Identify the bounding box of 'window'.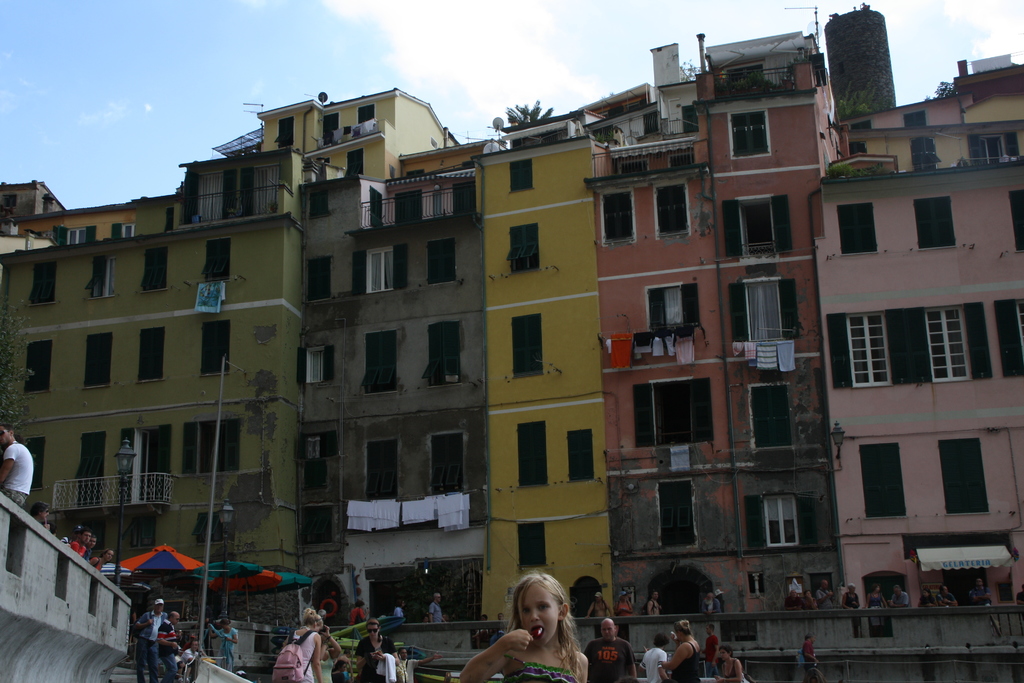
l=426, t=236, r=456, b=289.
